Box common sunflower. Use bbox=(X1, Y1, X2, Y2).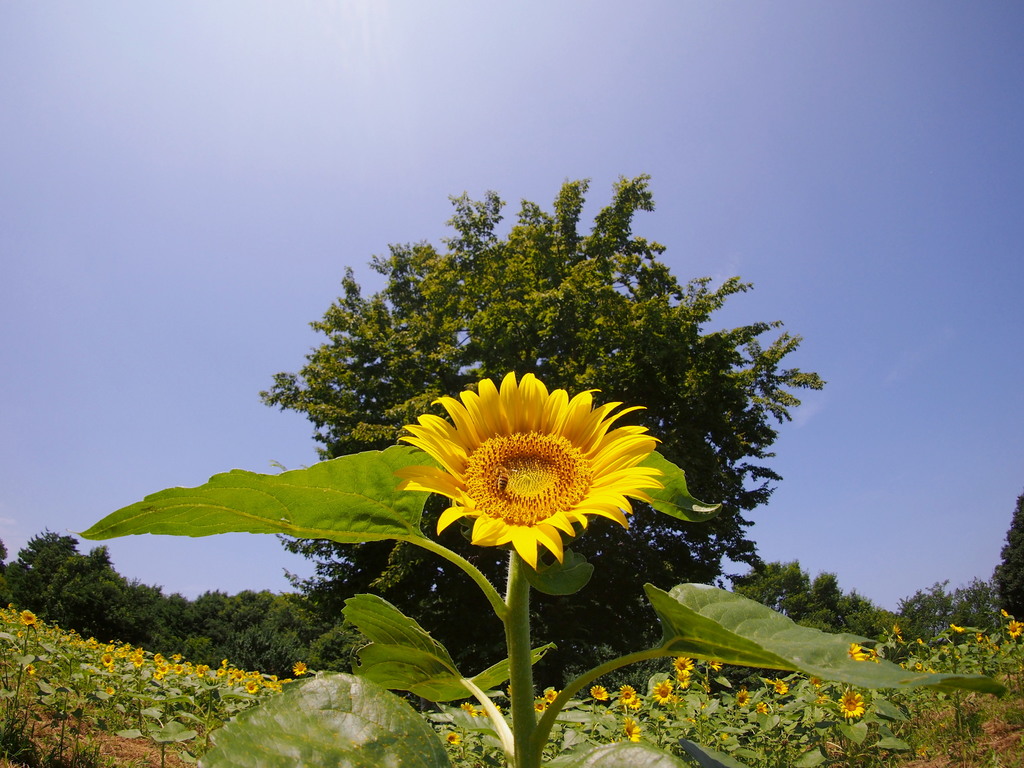
bbox=(387, 376, 678, 579).
